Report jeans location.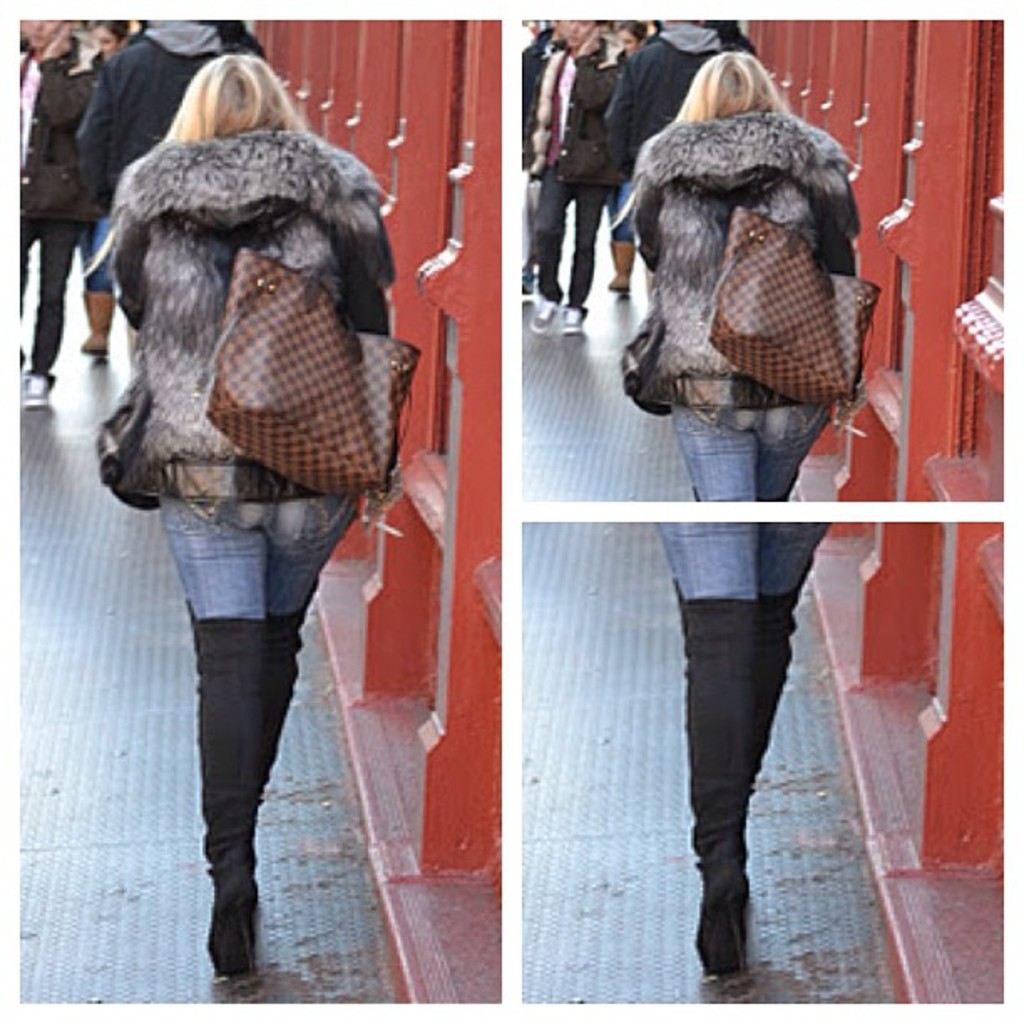
Report: Rect(649, 524, 840, 604).
